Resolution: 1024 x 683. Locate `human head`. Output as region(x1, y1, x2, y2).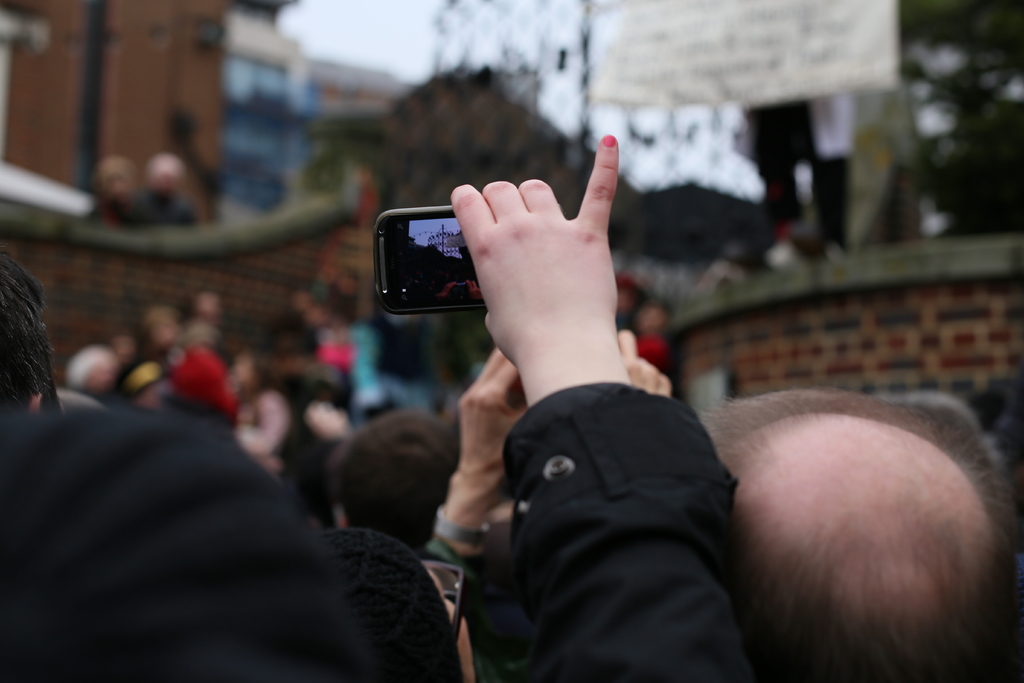
region(0, 241, 38, 406).
